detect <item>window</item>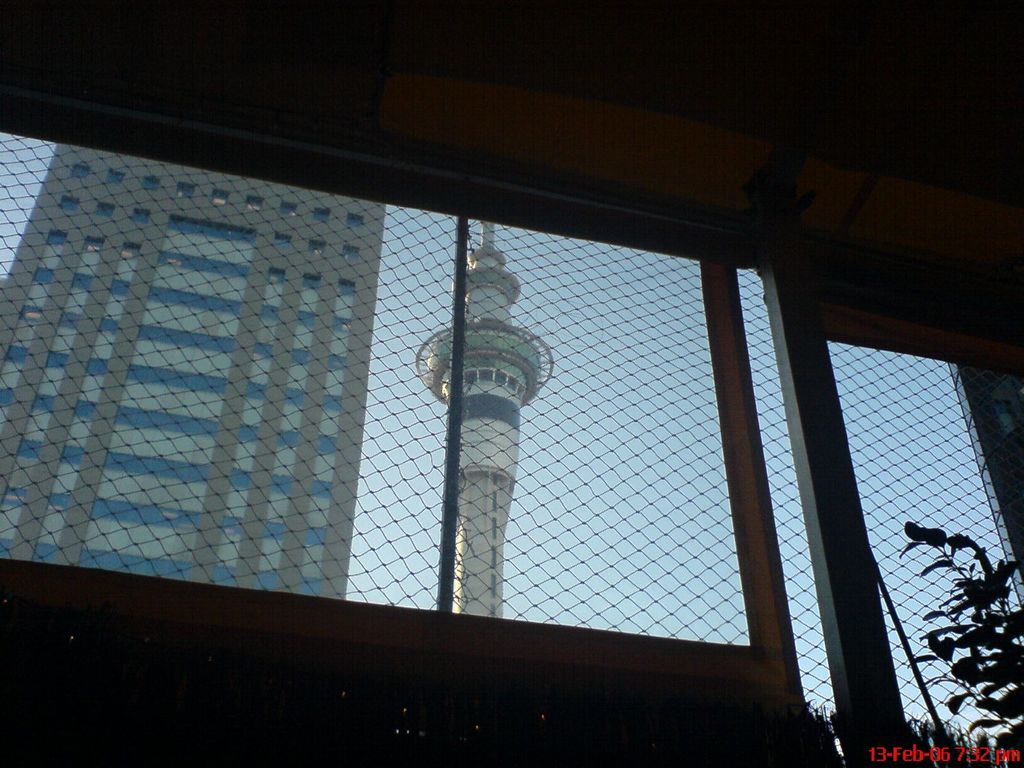
(x1=5, y1=346, x2=31, y2=364)
